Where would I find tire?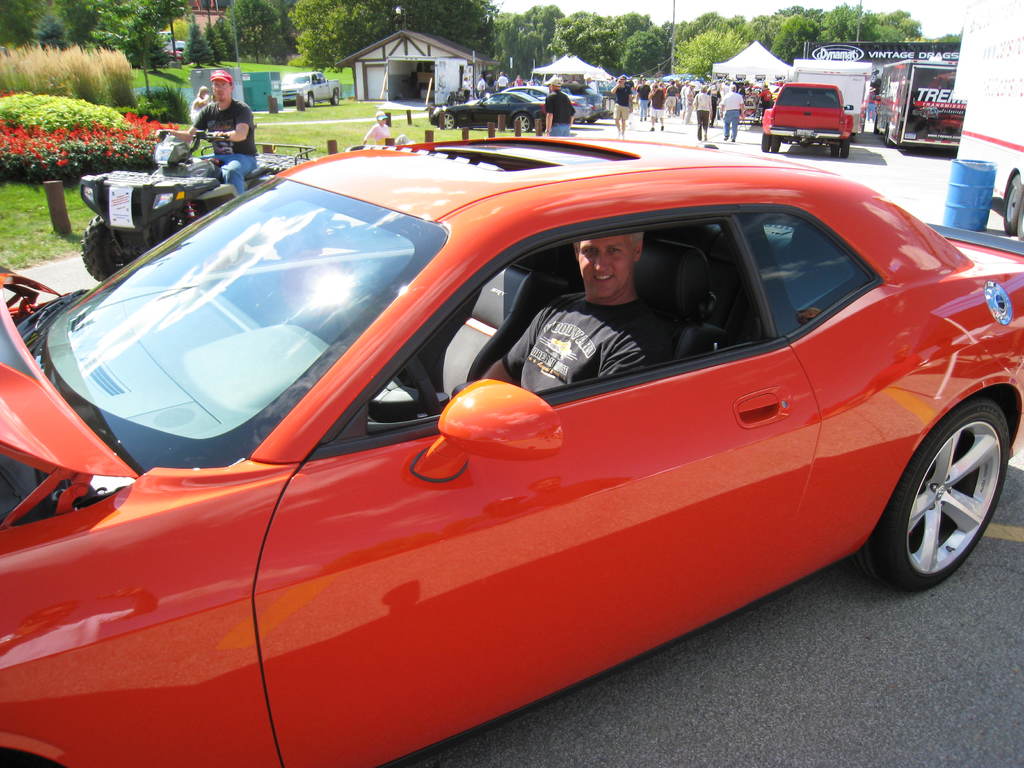
At (x1=511, y1=112, x2=533, y2=132).
